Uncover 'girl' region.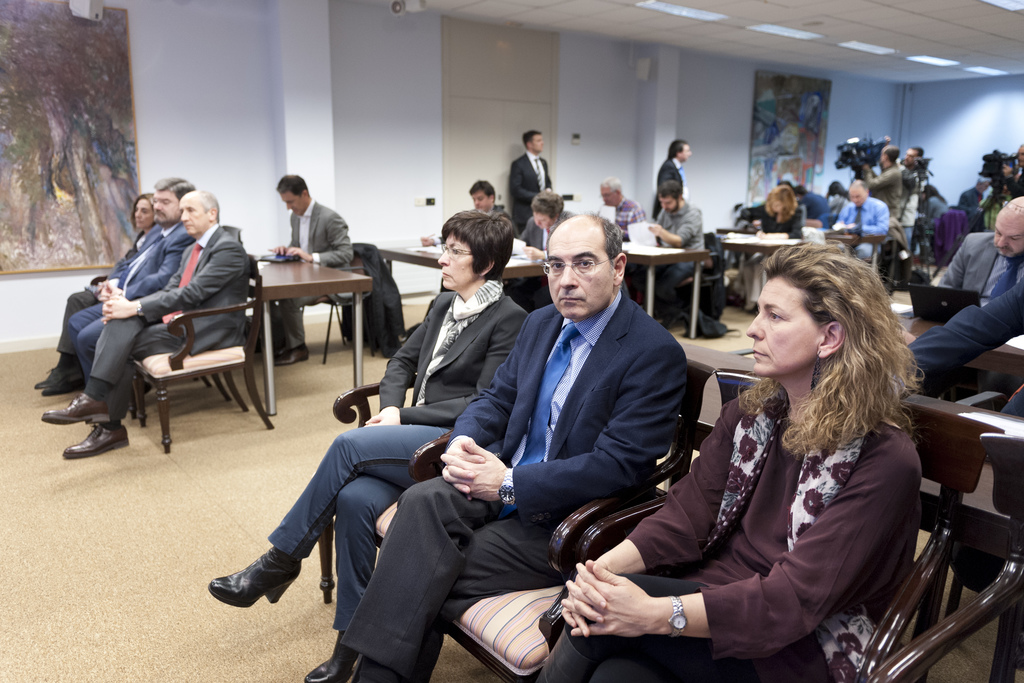
Uncovered: (726,182,805,306).
